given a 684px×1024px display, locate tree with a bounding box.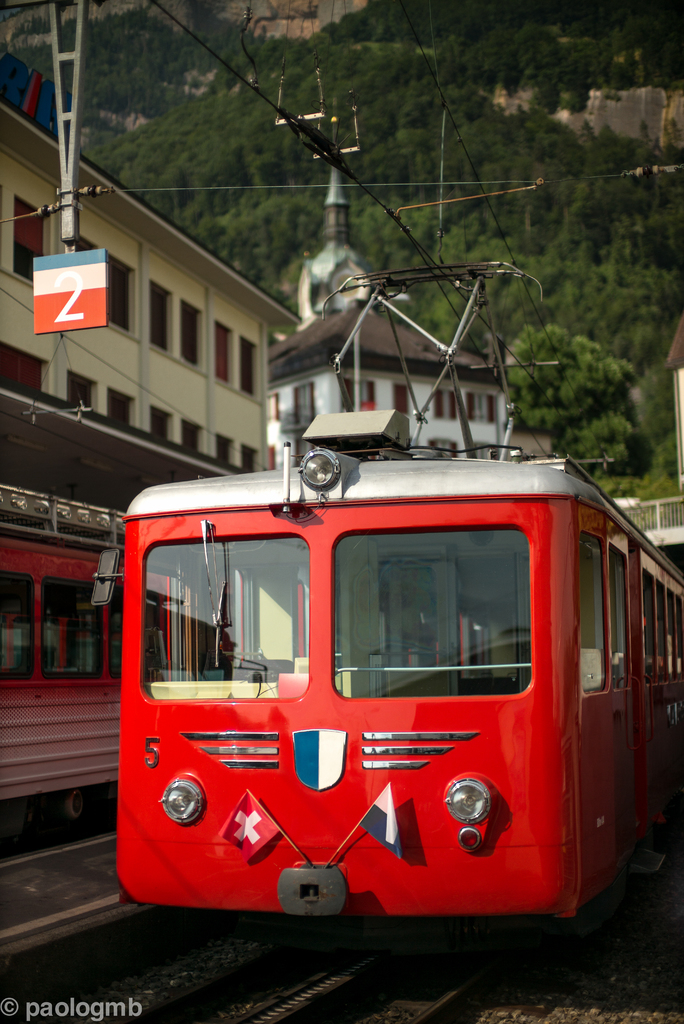
Located: BBox(510, 317, 655, 474).
